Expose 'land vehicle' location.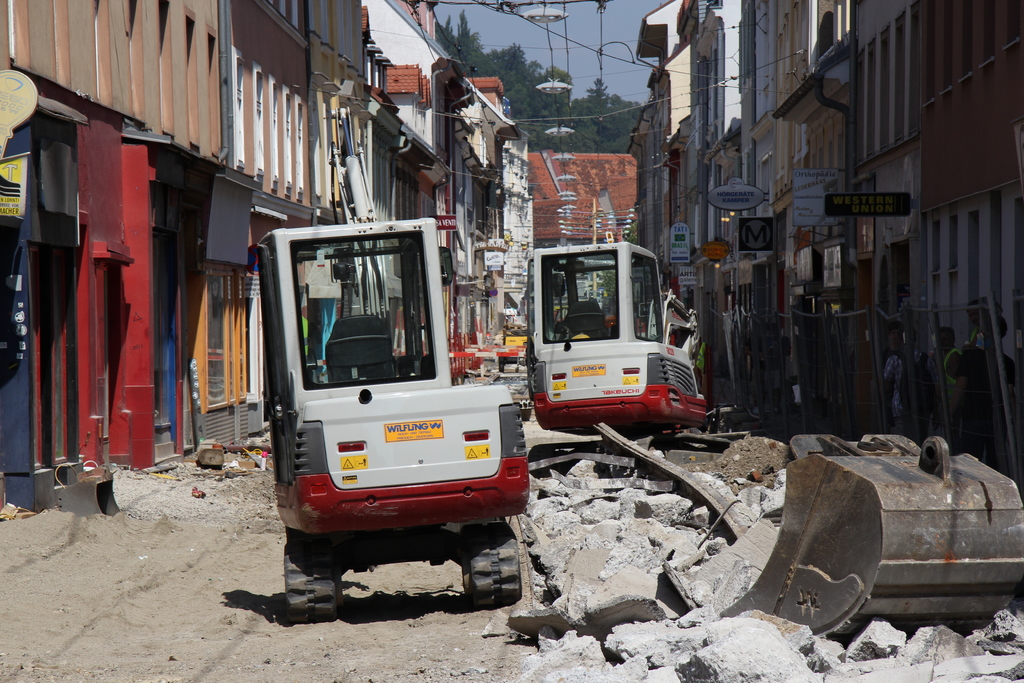
Exposed at pyautogui.locateOnScreen(519, 222, 719, 418).
